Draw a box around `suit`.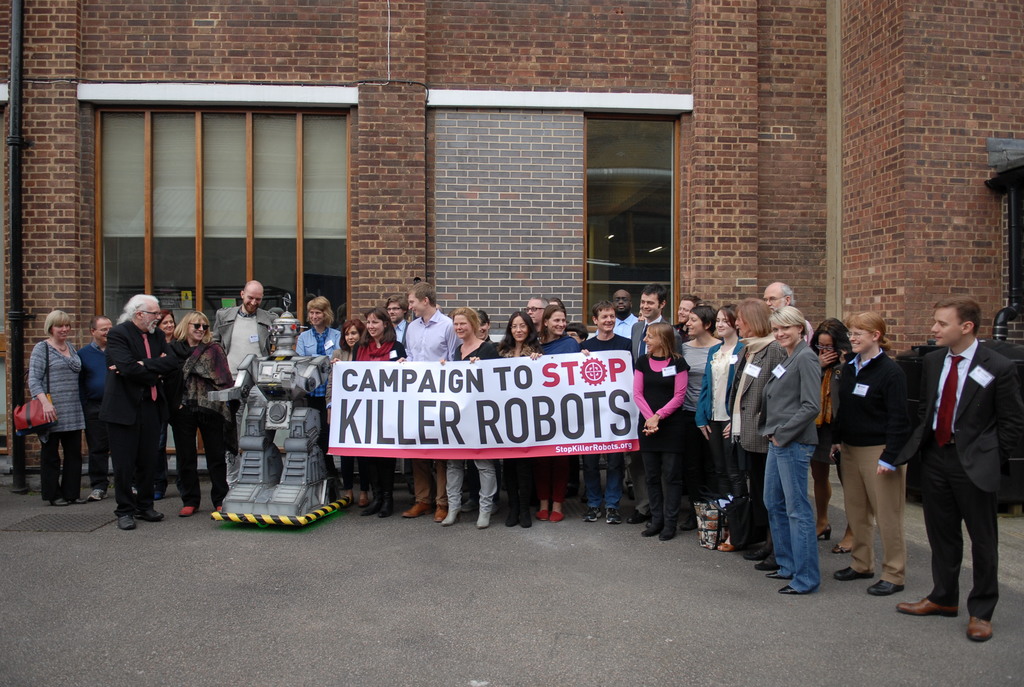
detection(628, 317, 681, 510).
